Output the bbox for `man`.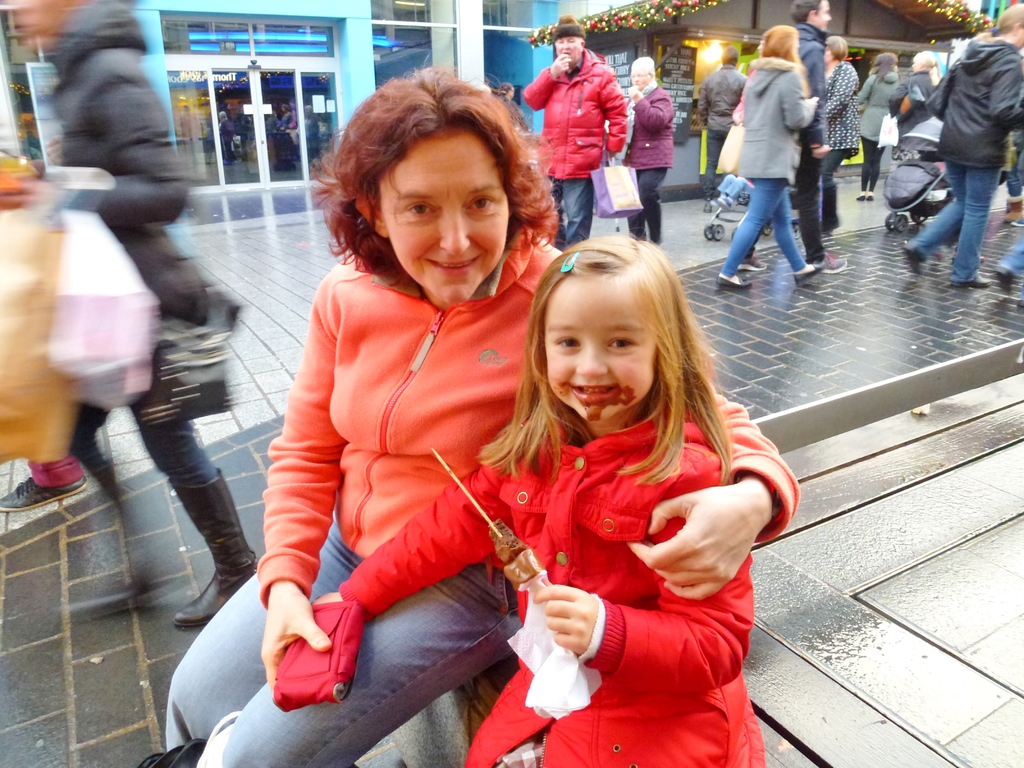
x1=700, y1=51, x2=747, y2=212.
